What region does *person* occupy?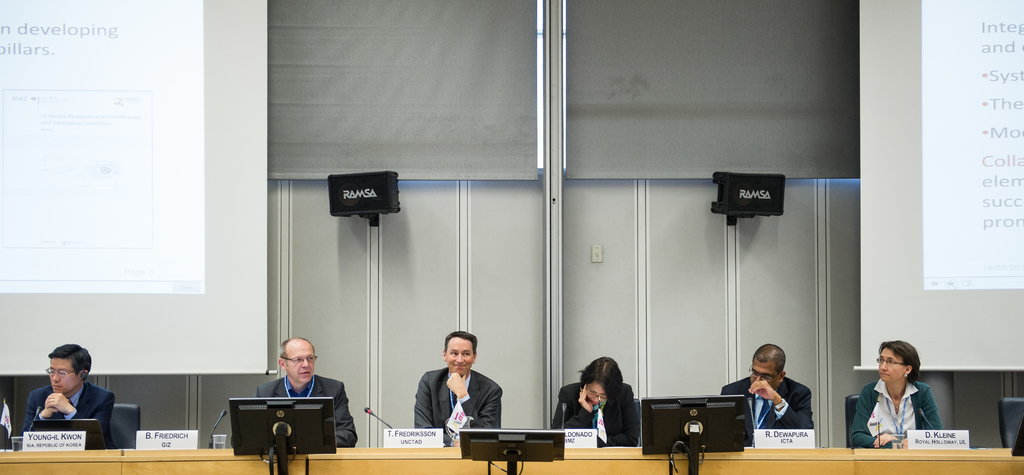
418 331 504 444.
